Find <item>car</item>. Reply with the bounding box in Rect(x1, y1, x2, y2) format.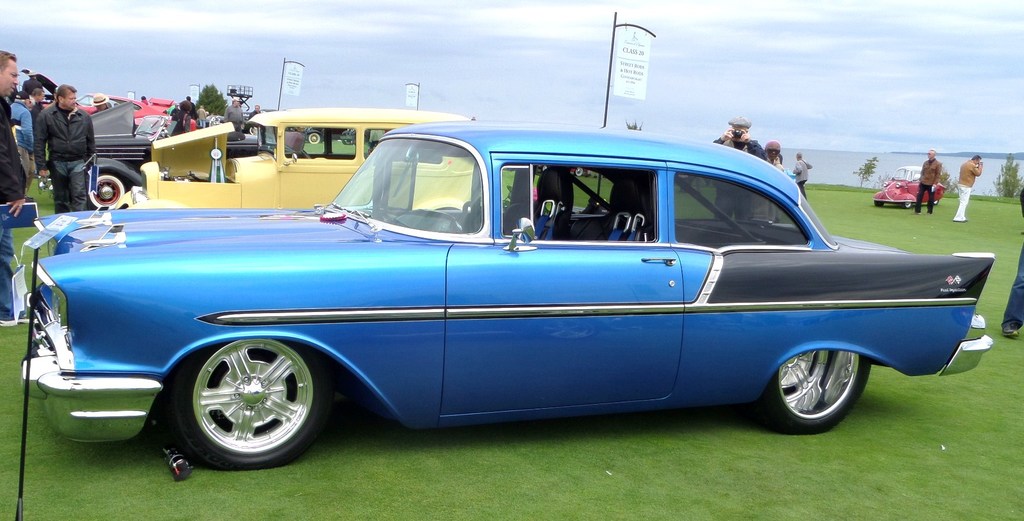
Rect(22, 121, 997, 470).
